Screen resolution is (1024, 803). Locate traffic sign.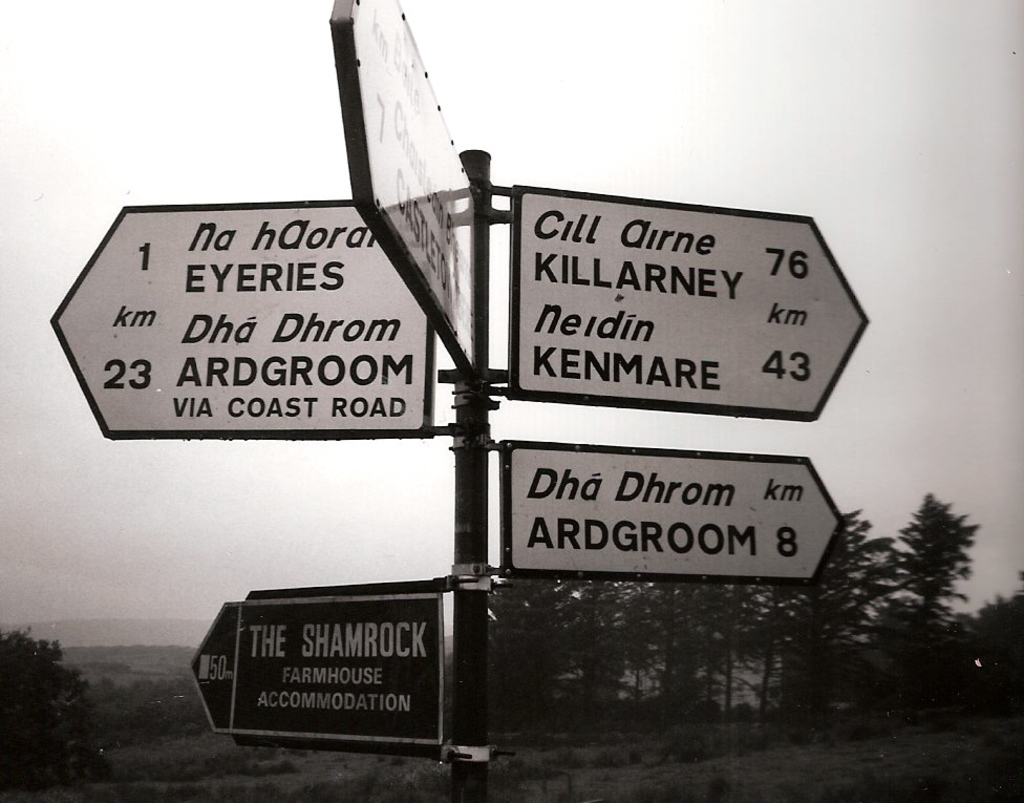
box=[329, 0, 488, 372].
